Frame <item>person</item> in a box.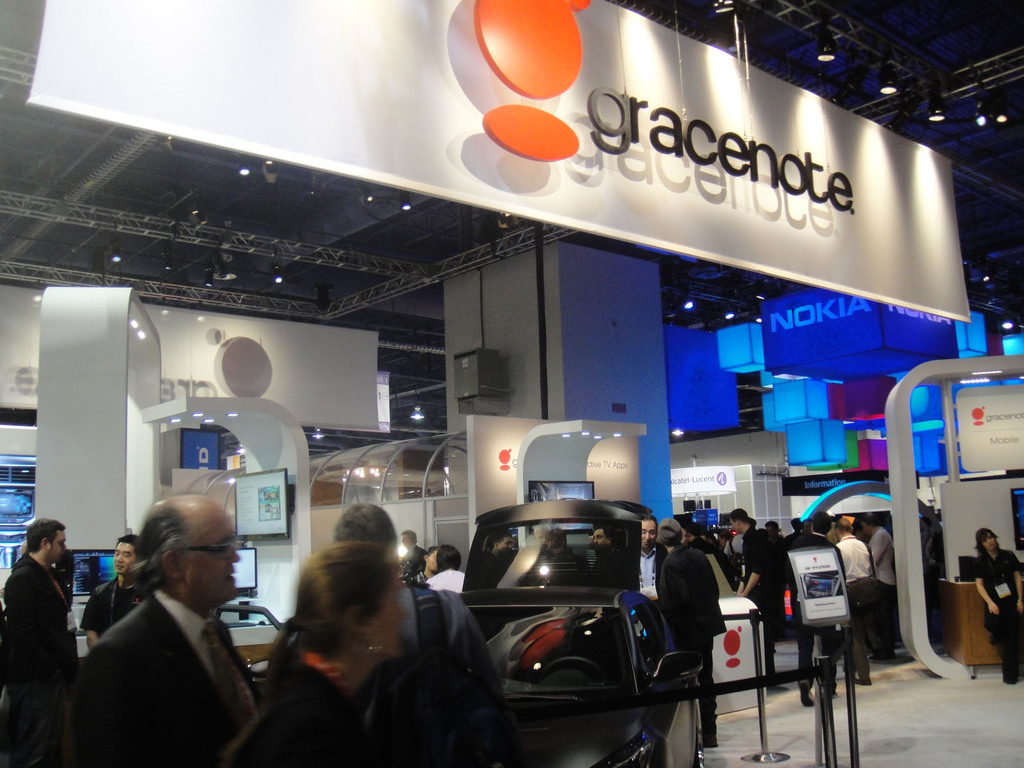
{"left": 652, "top": 524, "right": 726, "bottom": 743}.
